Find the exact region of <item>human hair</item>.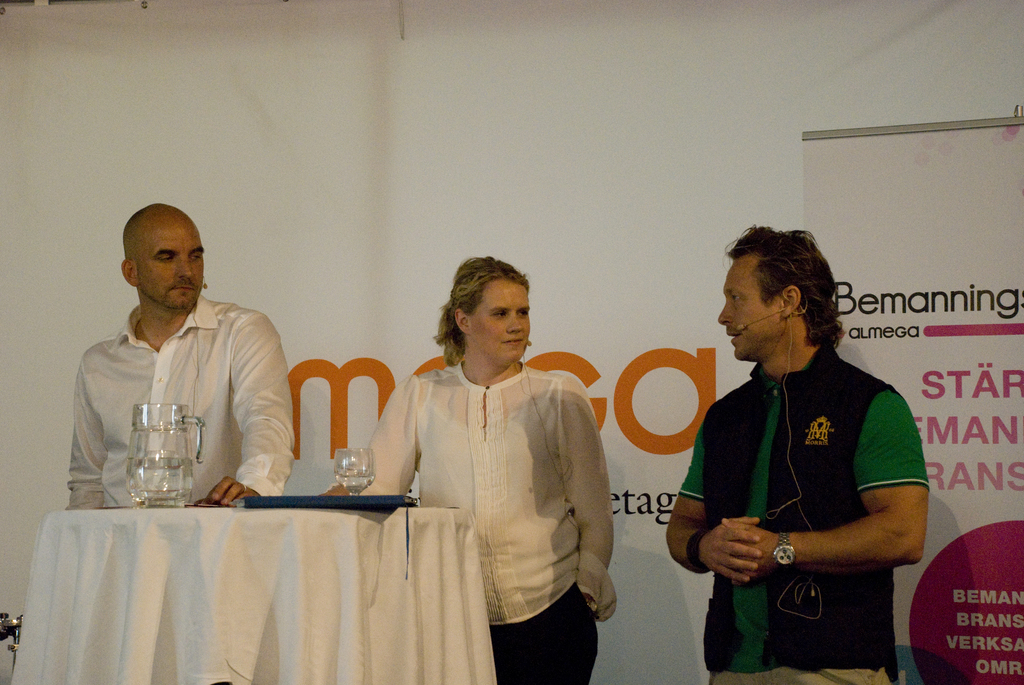
Exact region: <box>434,260,536,377</box>.
